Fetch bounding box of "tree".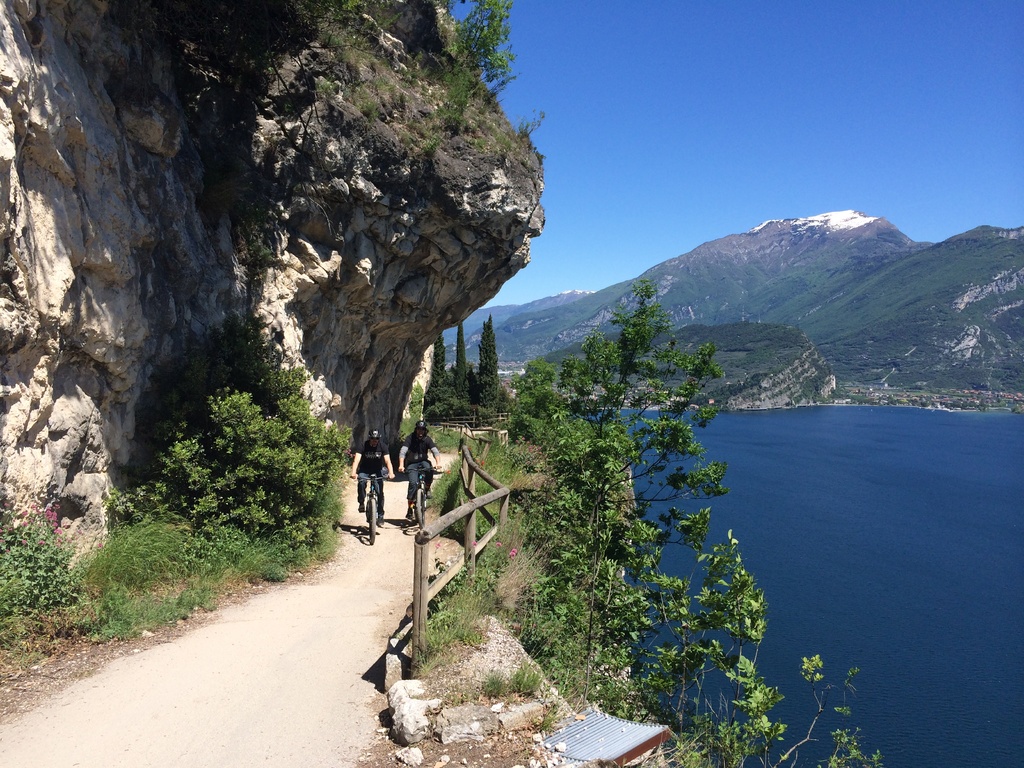
Bbox: (495, 260, 881, 767).
